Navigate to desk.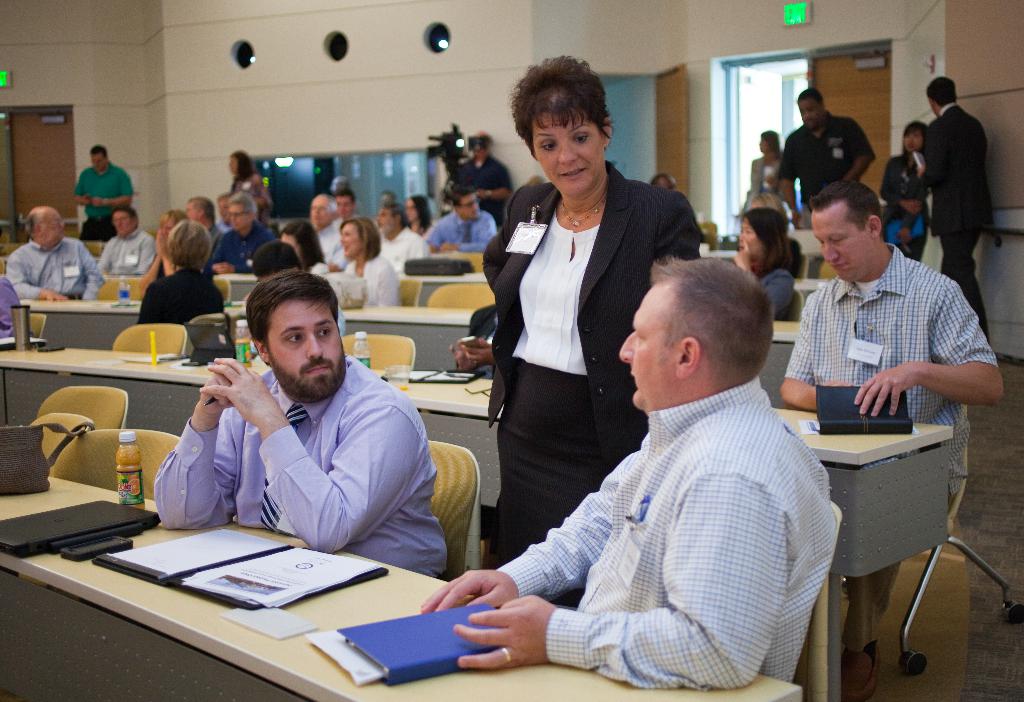
Navigation target: bbox(0, 475, 803, 701).
